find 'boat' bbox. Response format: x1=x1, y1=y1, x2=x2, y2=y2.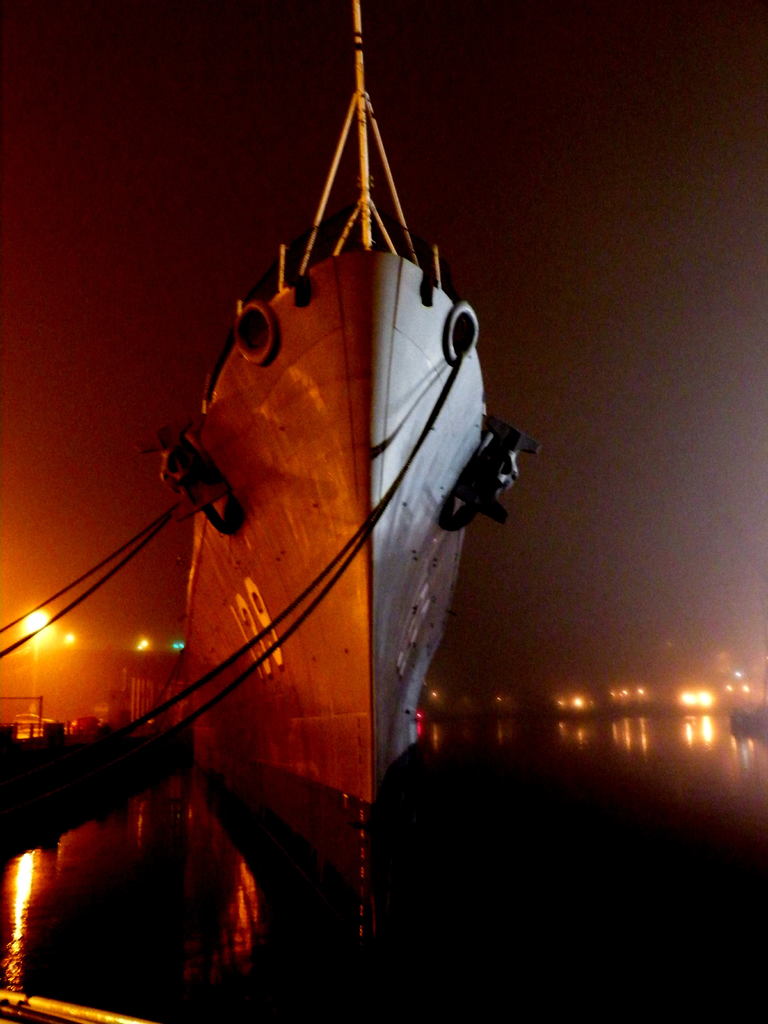
x1=175, y1=0, x2=540, y2=966.
